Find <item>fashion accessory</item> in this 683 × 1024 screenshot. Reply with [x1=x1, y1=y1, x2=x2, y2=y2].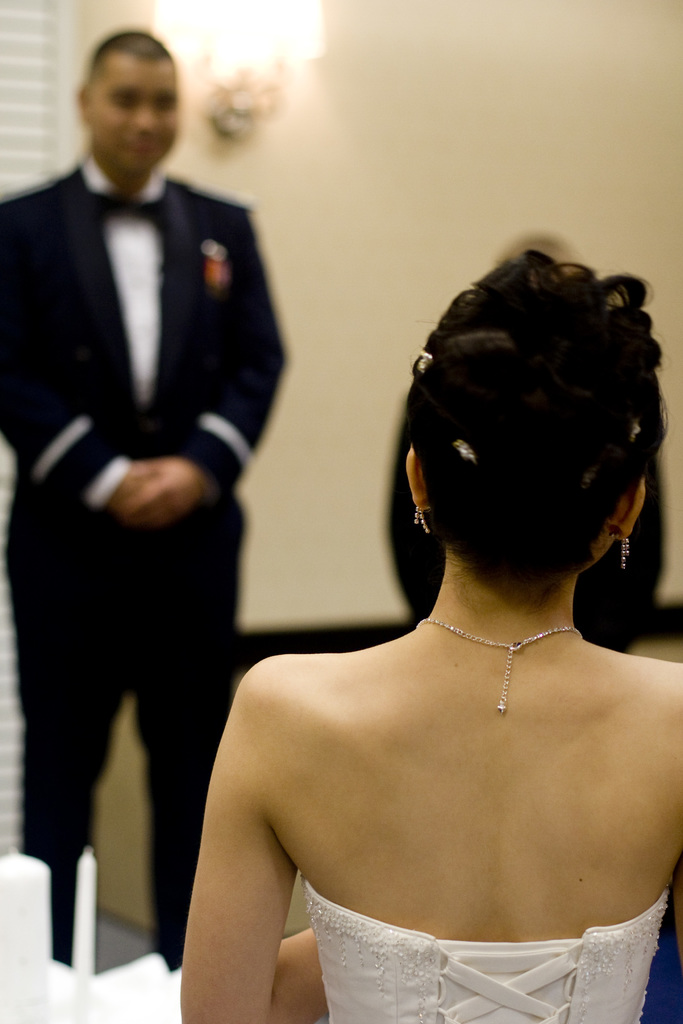
[x1=620, y1=536, x2=628, y2=572].
